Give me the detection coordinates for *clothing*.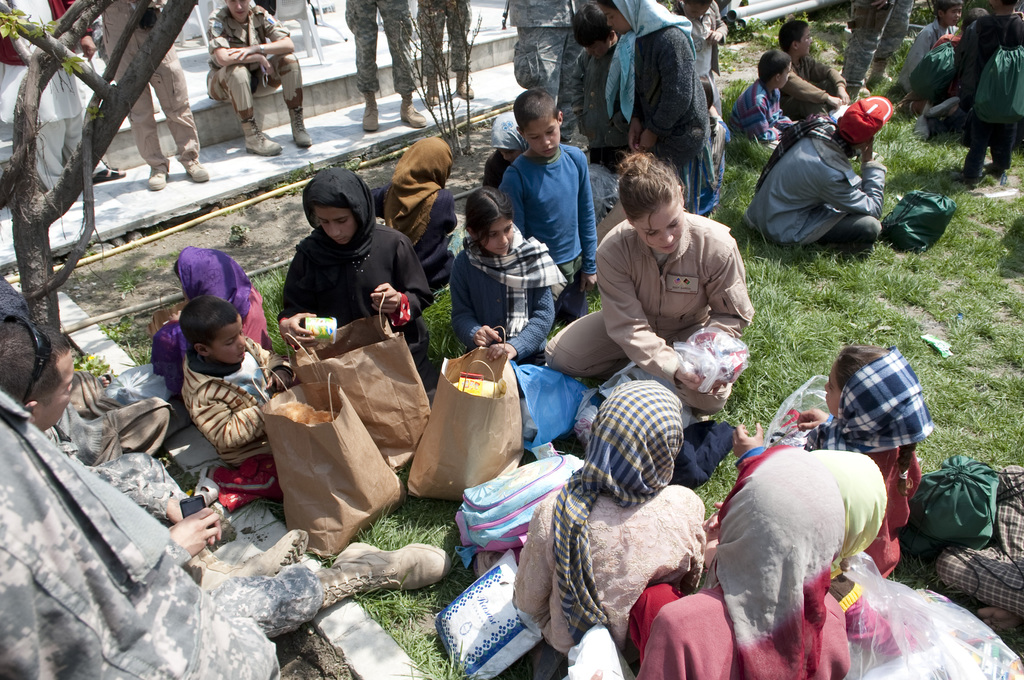
29:416:321:639.
